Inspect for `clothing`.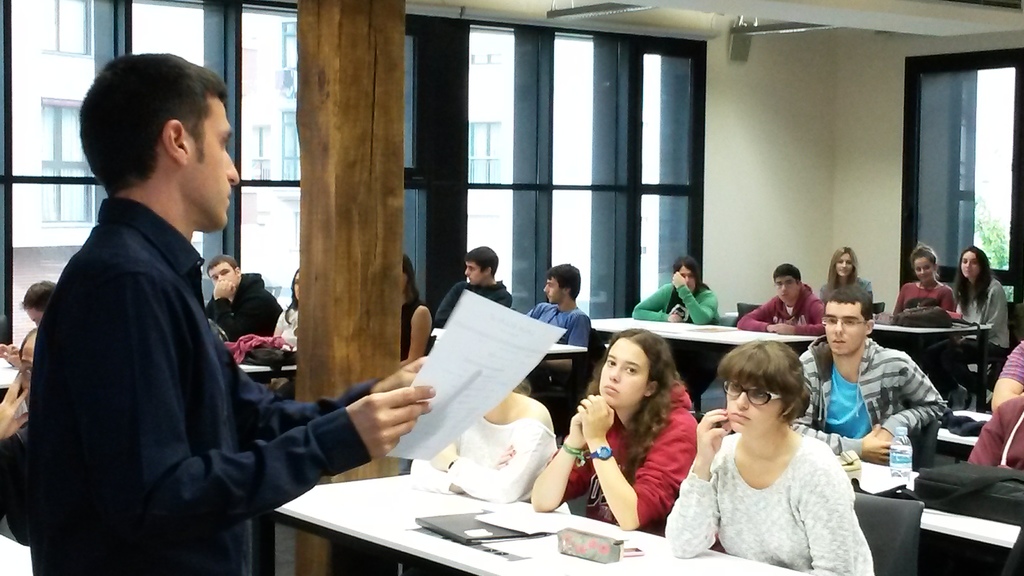
Inspection: [205, 275, 277, 340].
